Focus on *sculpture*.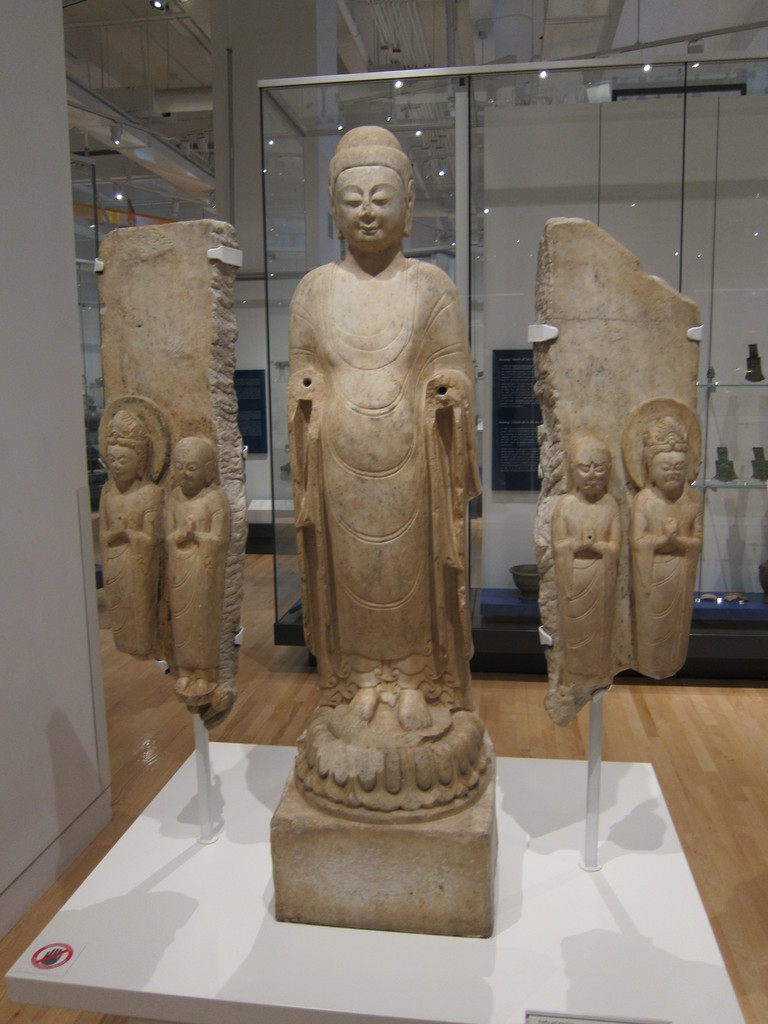
Focused at pyautogui.locateOnScreen(161, 436, 228, 711).
